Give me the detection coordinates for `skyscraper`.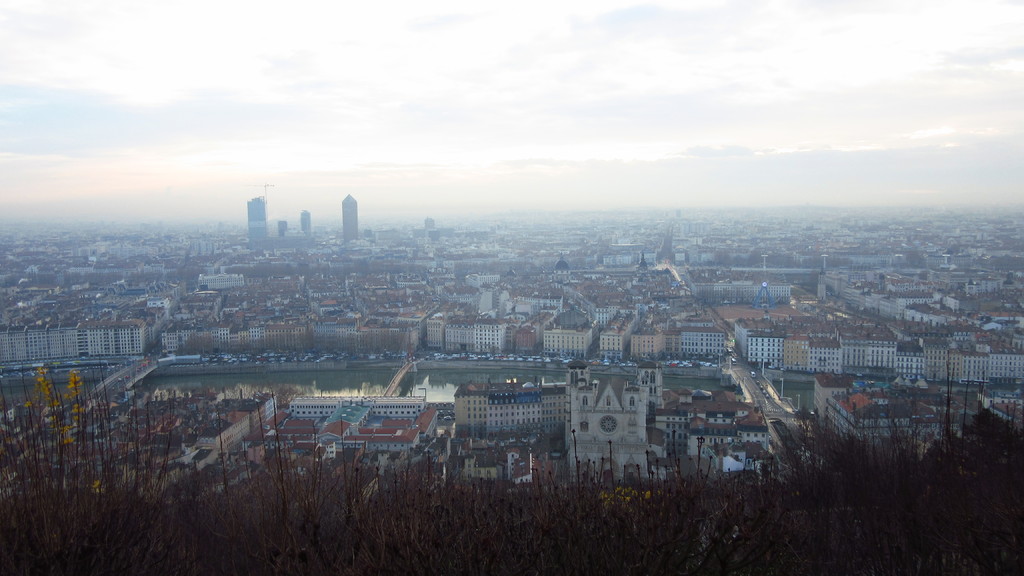
region(339, 184, 359, 243).
